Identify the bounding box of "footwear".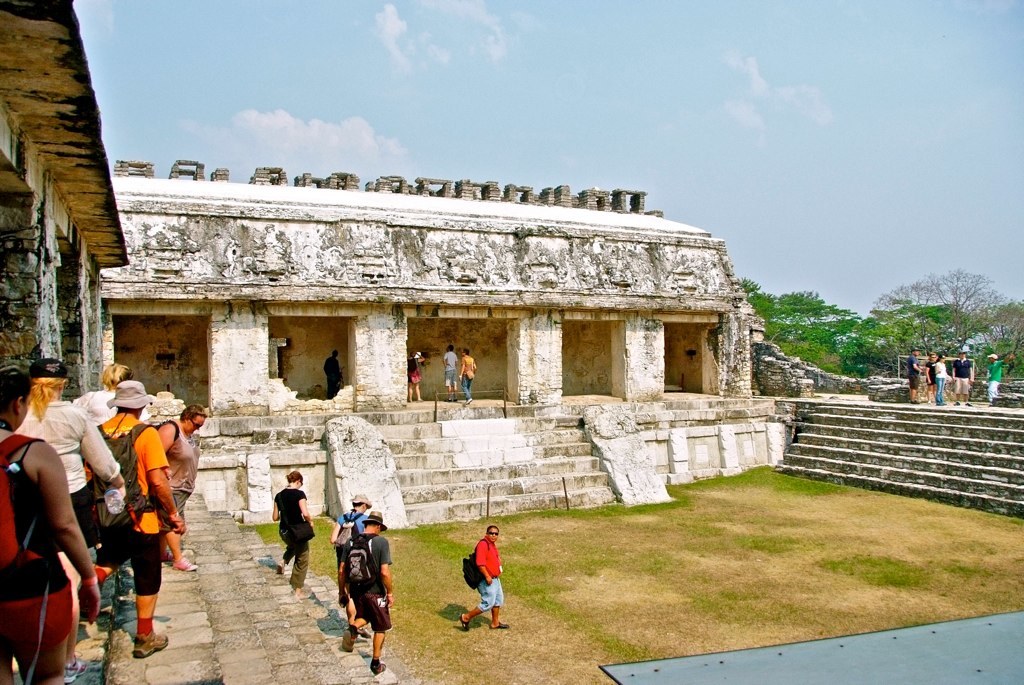
box(460, 616, 470, 631).
